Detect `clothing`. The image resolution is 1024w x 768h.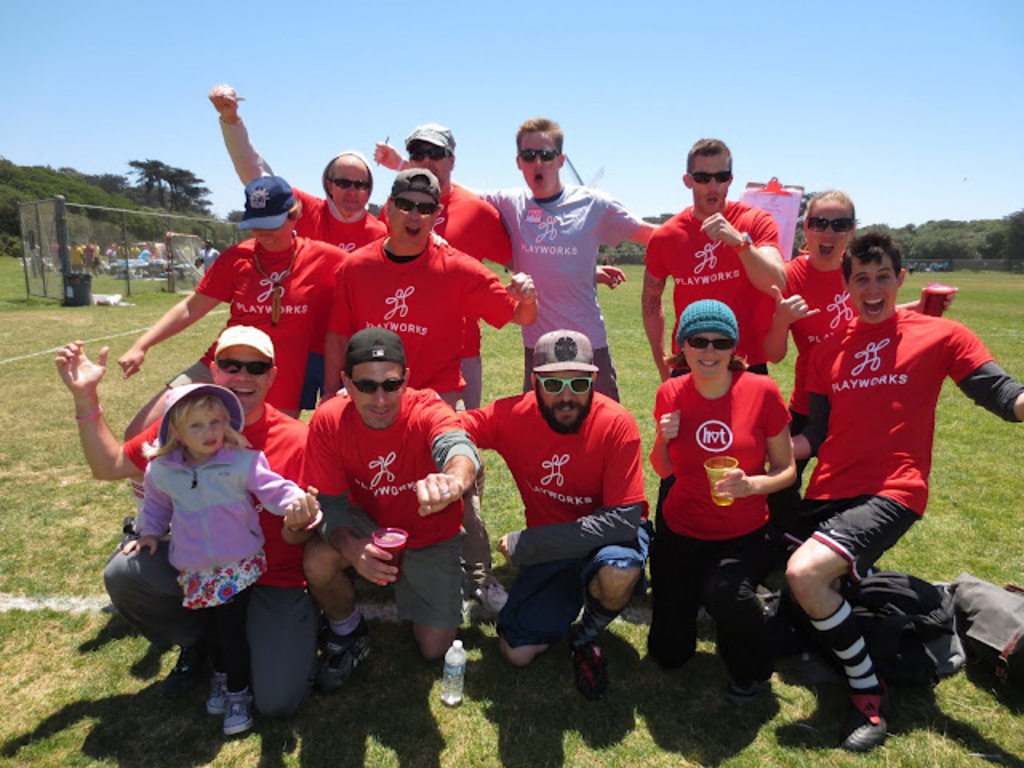
rect(250, 582, 322, 710).
